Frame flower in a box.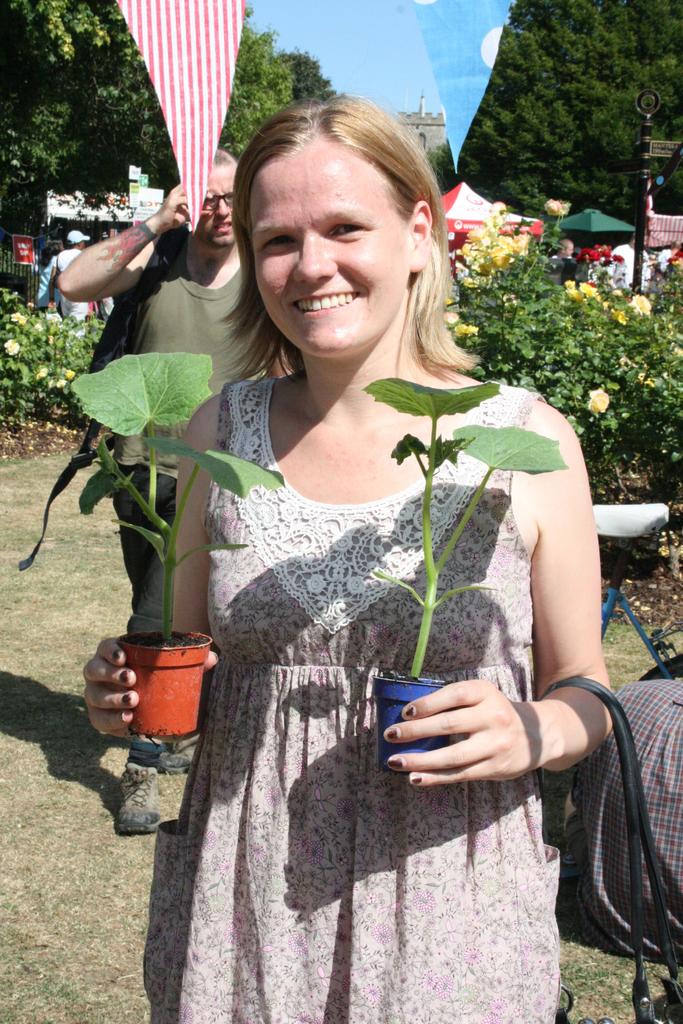
<box>0,337,19,355</box>.
